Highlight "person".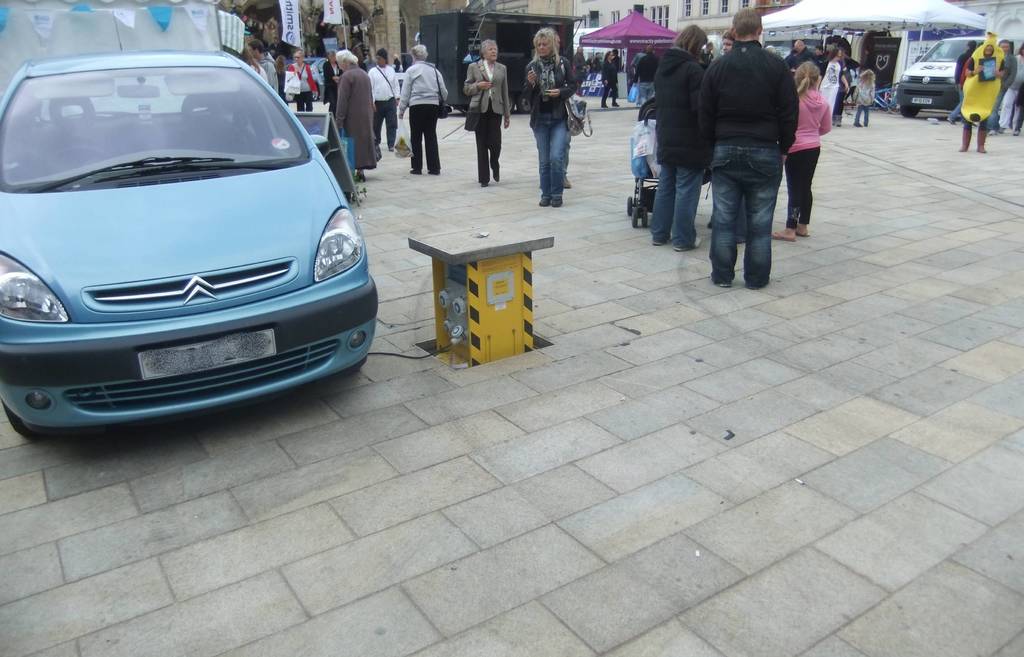
Highlighted region: <box>955,28,1006,158</box>.
